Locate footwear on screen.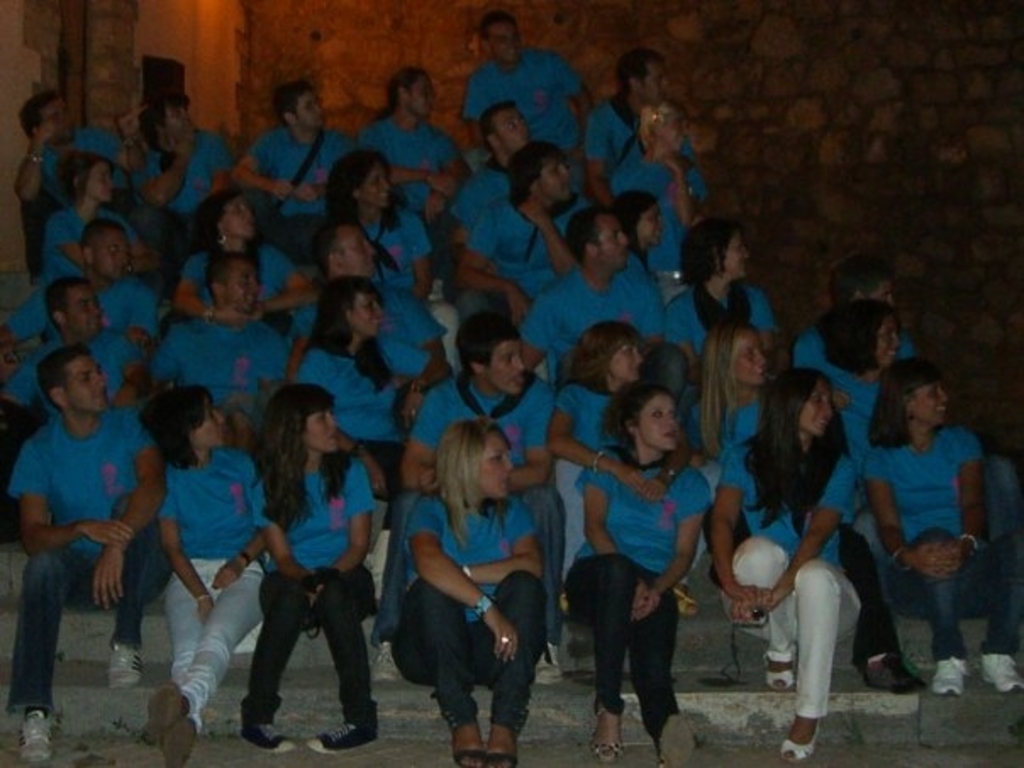
On screen at l=19, t=710, r=54, b=761.
